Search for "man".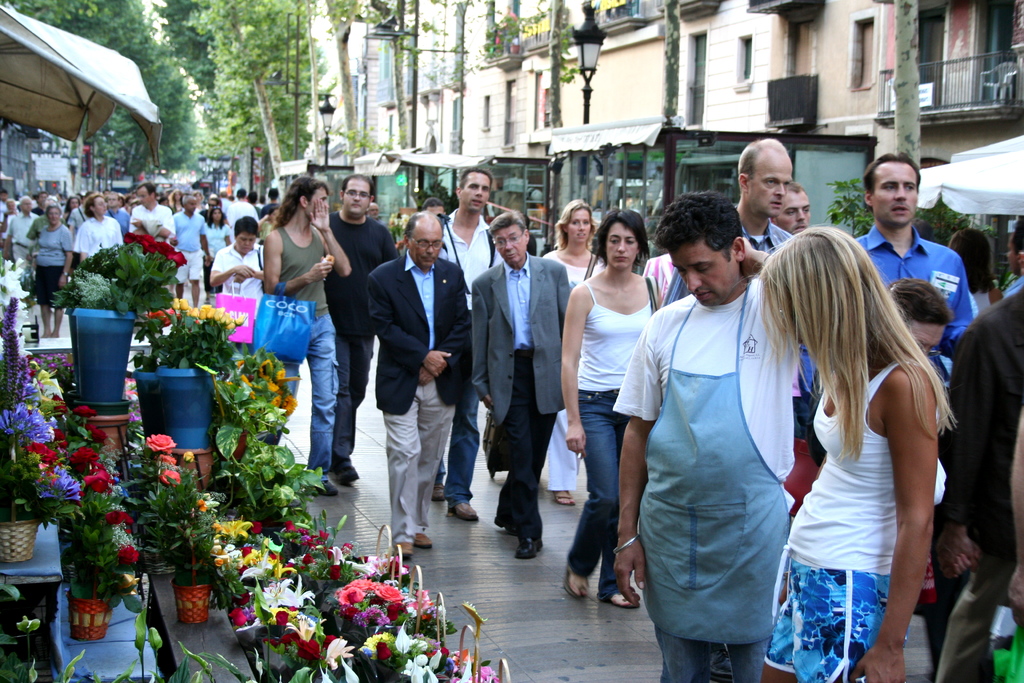
Found at <box>662,138,819,441</box>.
